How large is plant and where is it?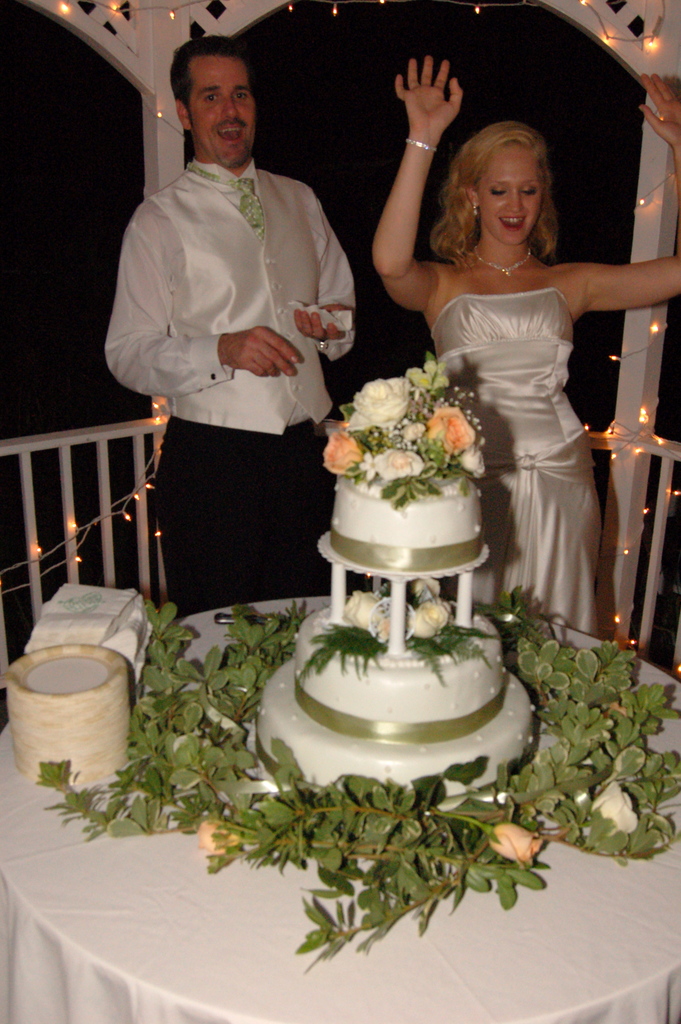
Bounding box: Rect(311, 358, 491, 512).
